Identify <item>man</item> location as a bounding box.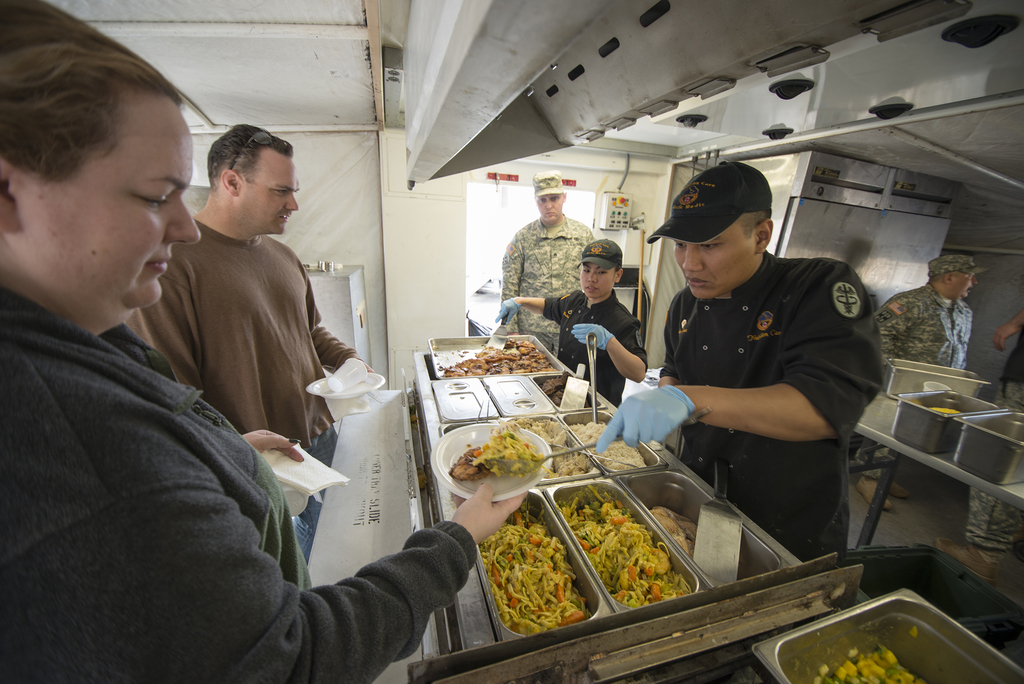
crop(596, 163, 881, 557).
